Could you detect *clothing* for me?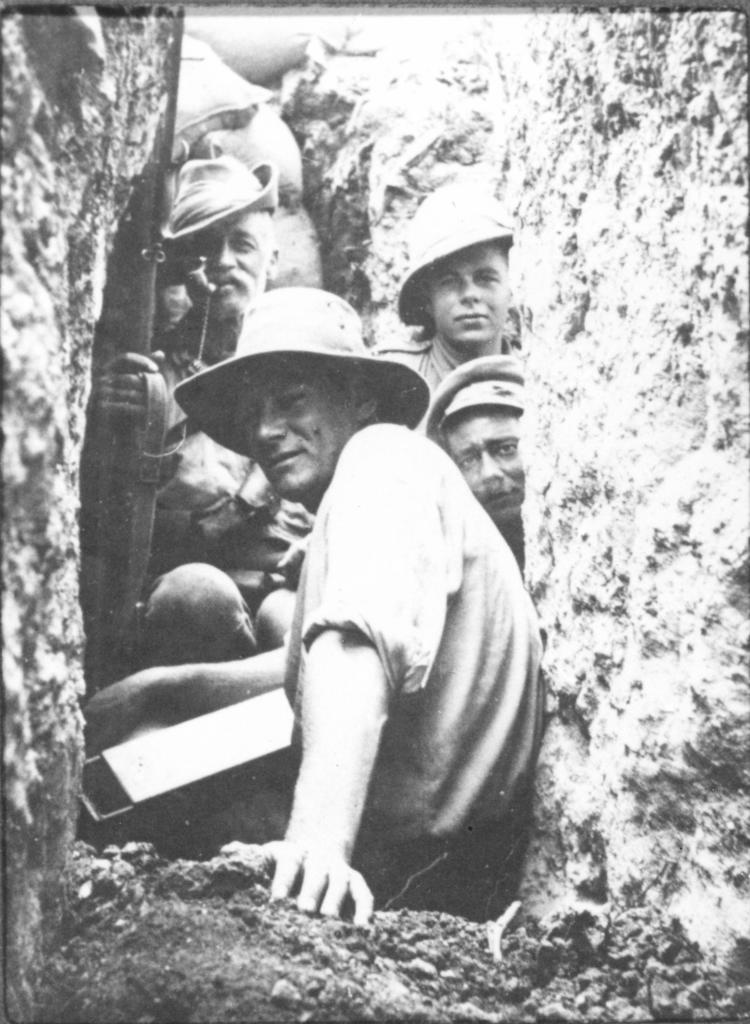
Detection result: 187 419 555 924.
